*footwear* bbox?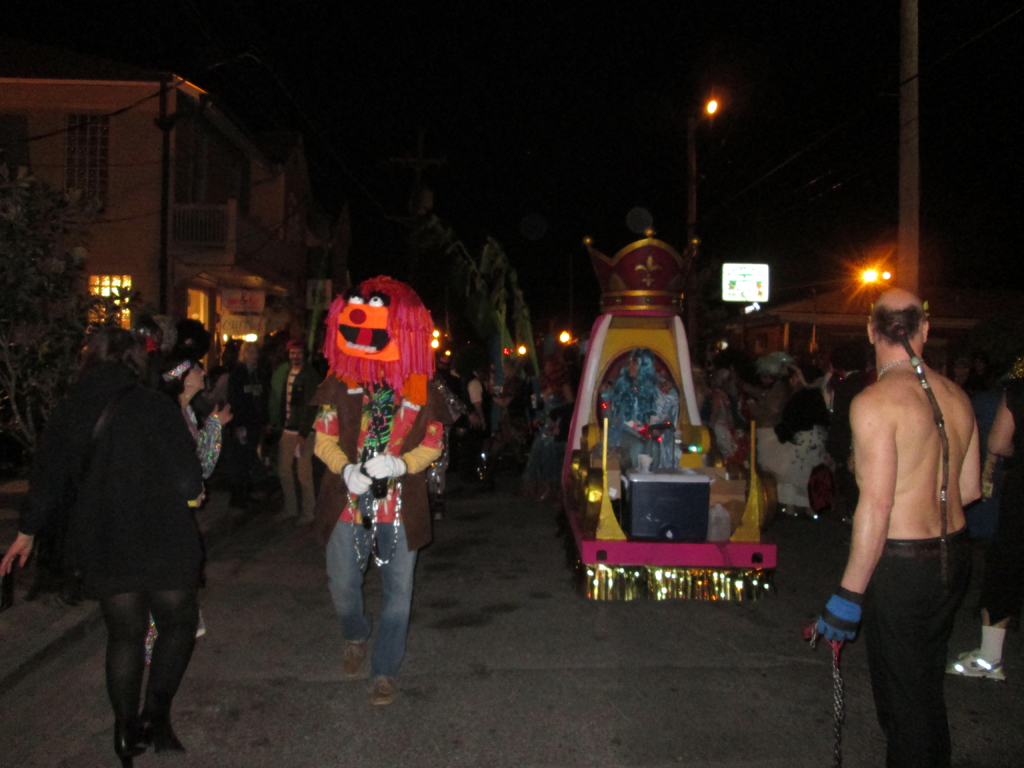
(x1=367, y1=668, x2=388, y2=705)
